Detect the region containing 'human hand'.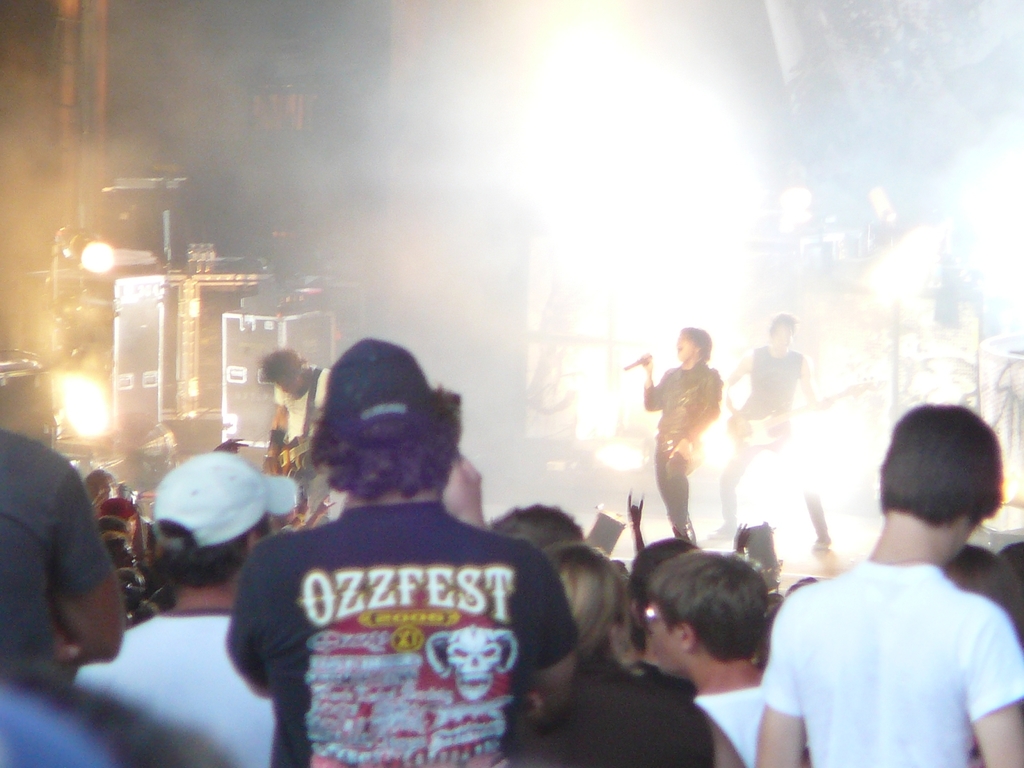
rect(730, 522, 751, 551).
